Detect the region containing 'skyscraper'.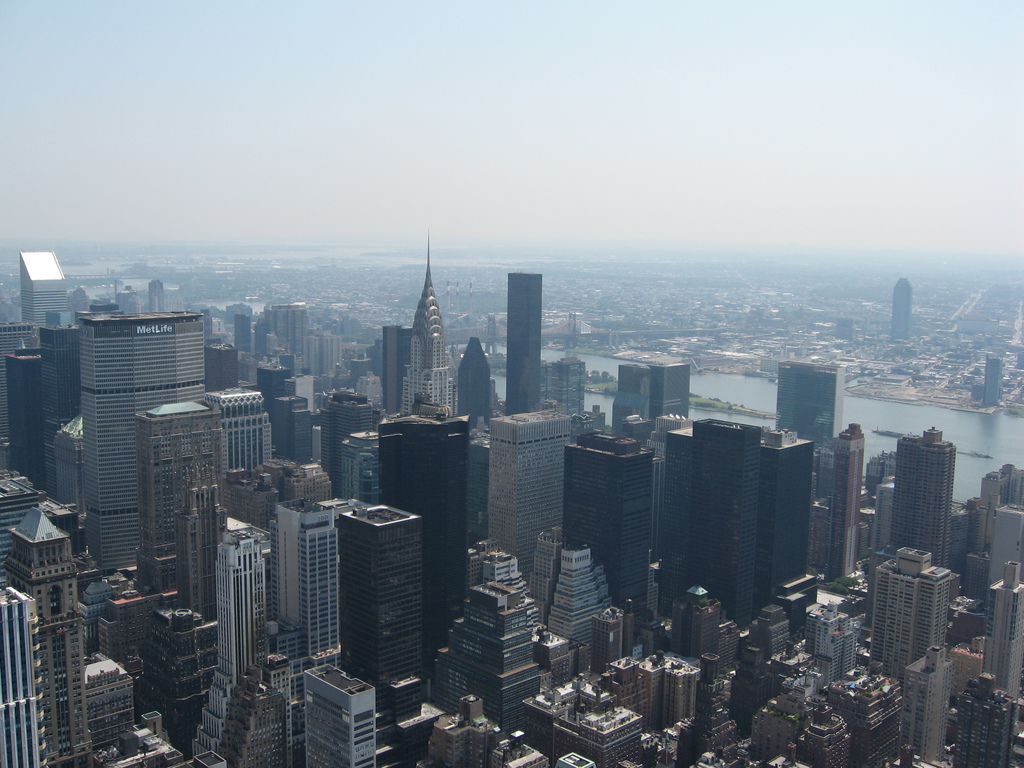
504 273 539 405.
